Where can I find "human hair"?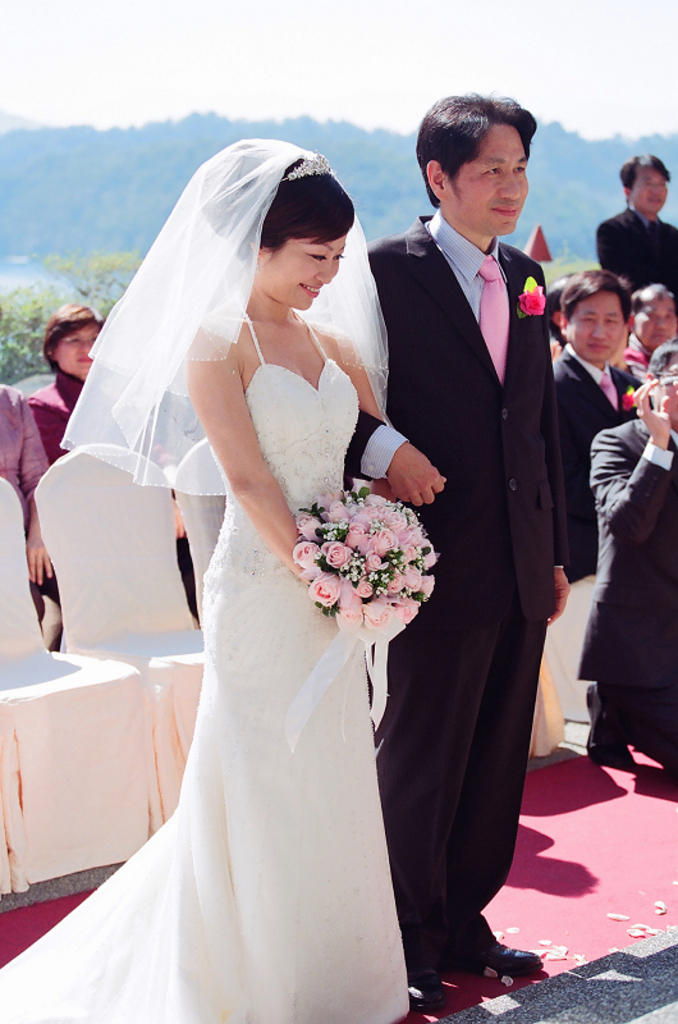
You can find it at (420,91,536,205).
